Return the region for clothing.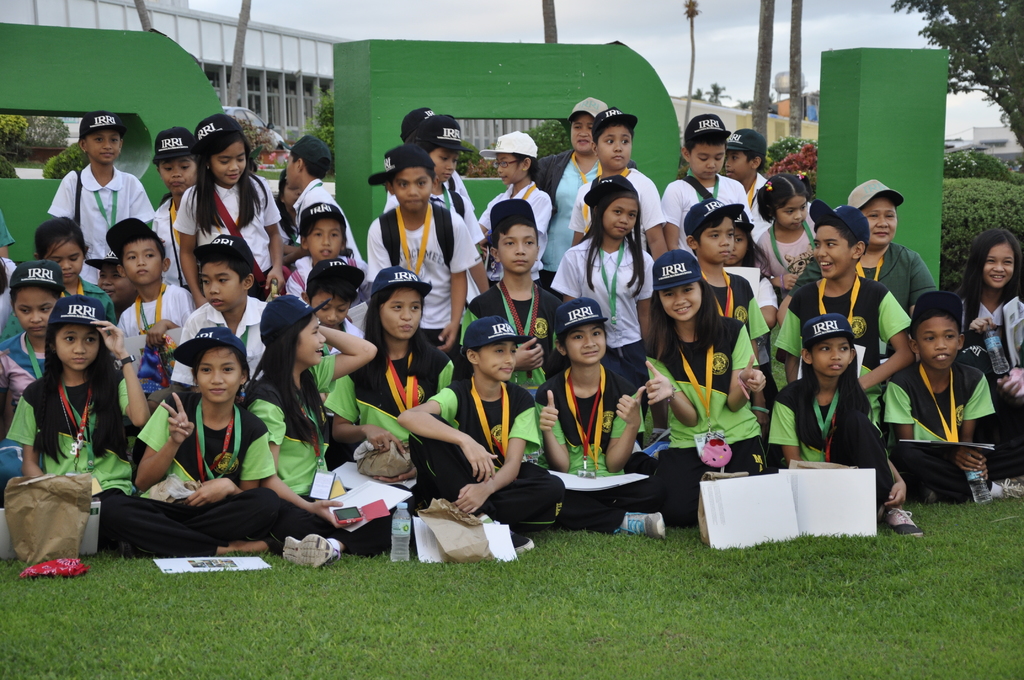
(x1=728, y1=266, x2=780, y2=382).
